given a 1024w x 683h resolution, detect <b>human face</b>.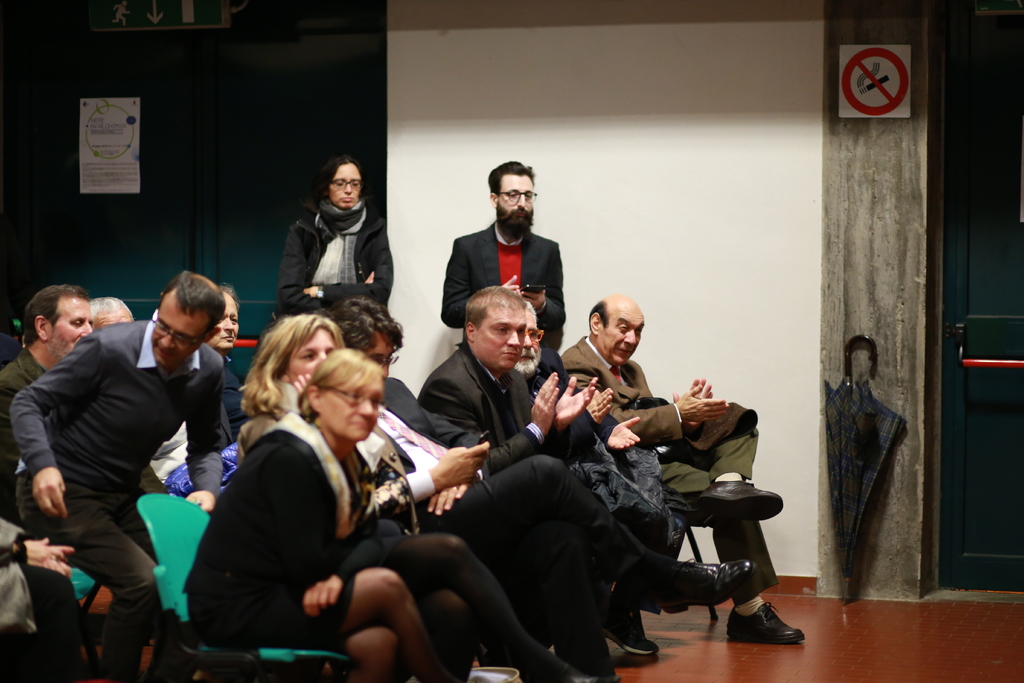
crop(285, 327, 334, 384).
